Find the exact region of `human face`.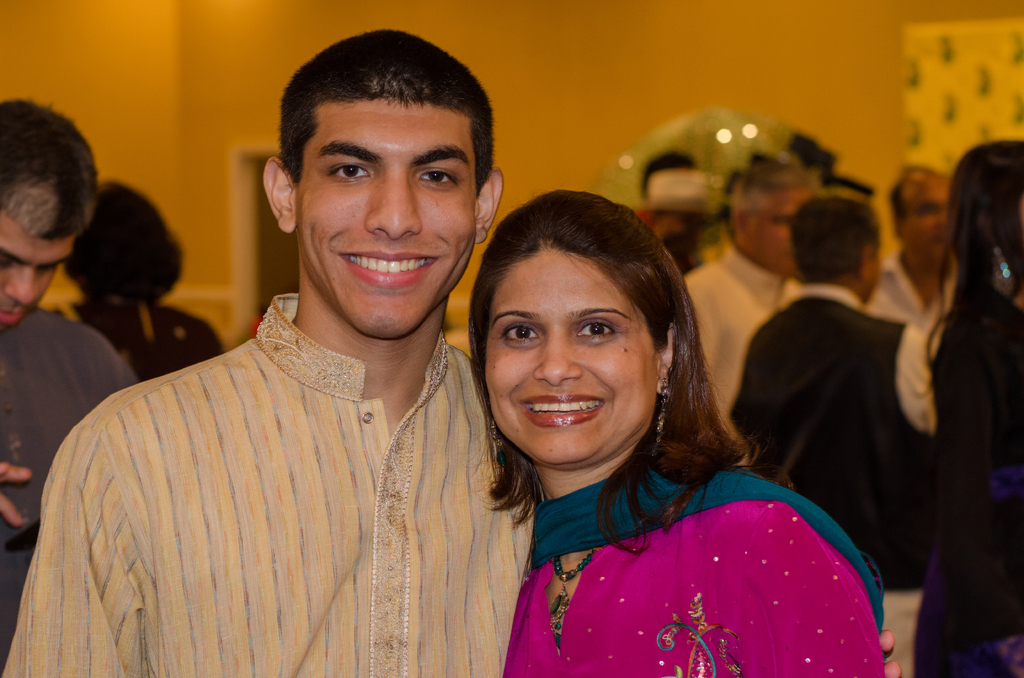
Exact region: <box>1,213,70,330</box>.
